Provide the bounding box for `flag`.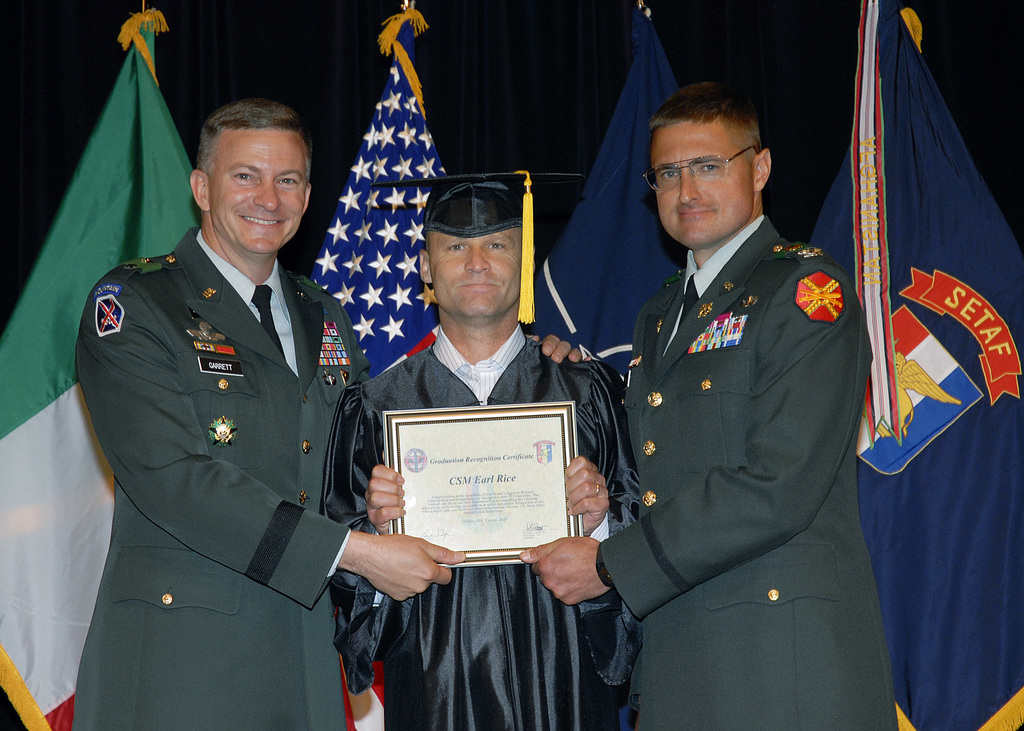
[left=0, top=0, right=381, bottom=730].
